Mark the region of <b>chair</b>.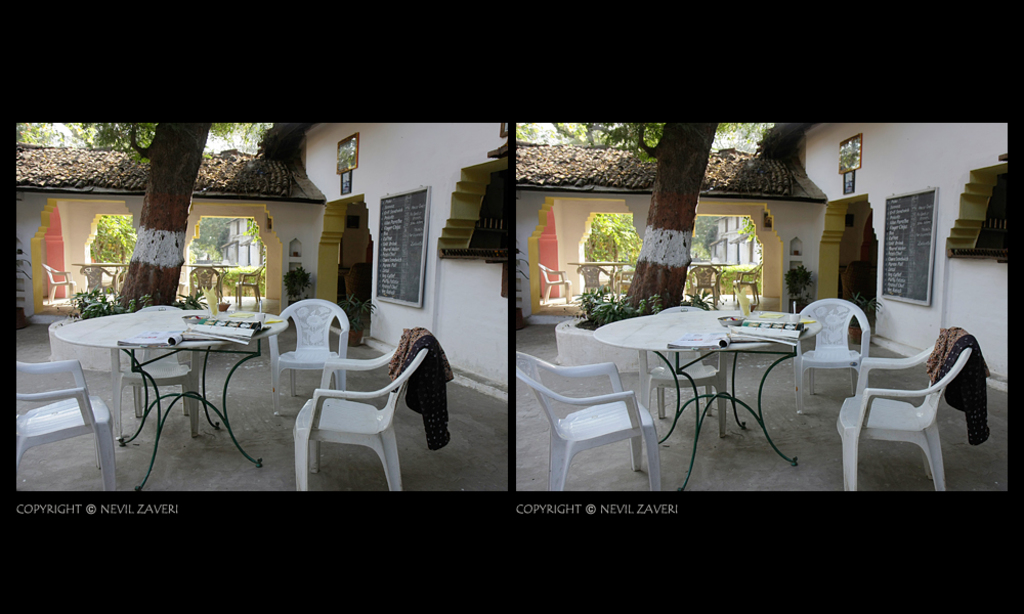
Region: Rect(268, 297, 350, 414).
